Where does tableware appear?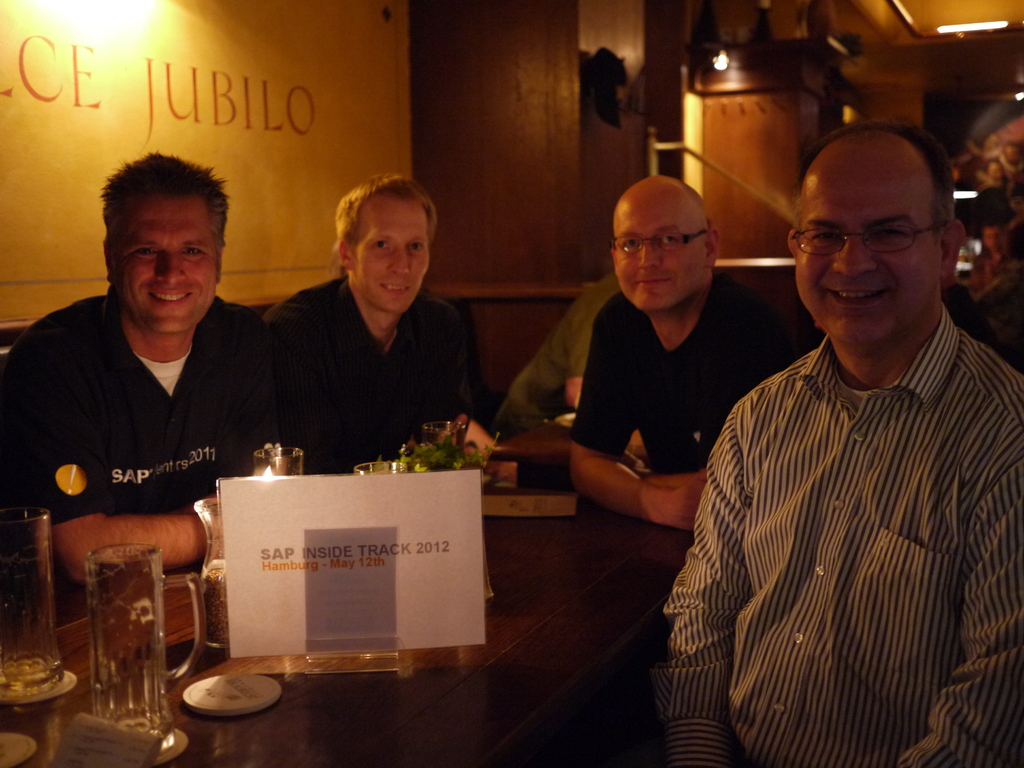
Appears at {"x1": 58, "y1": 522, "x2": 183, "y2": 729}.
